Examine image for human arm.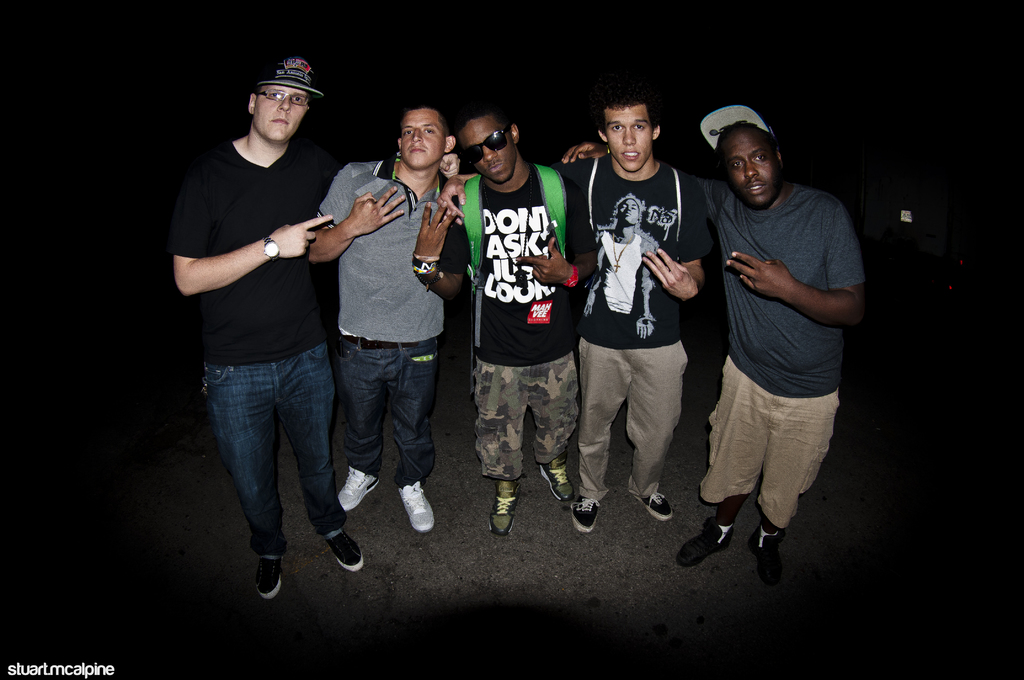
Examination result: x1=170 y1=174 x2=319 y2=316.
